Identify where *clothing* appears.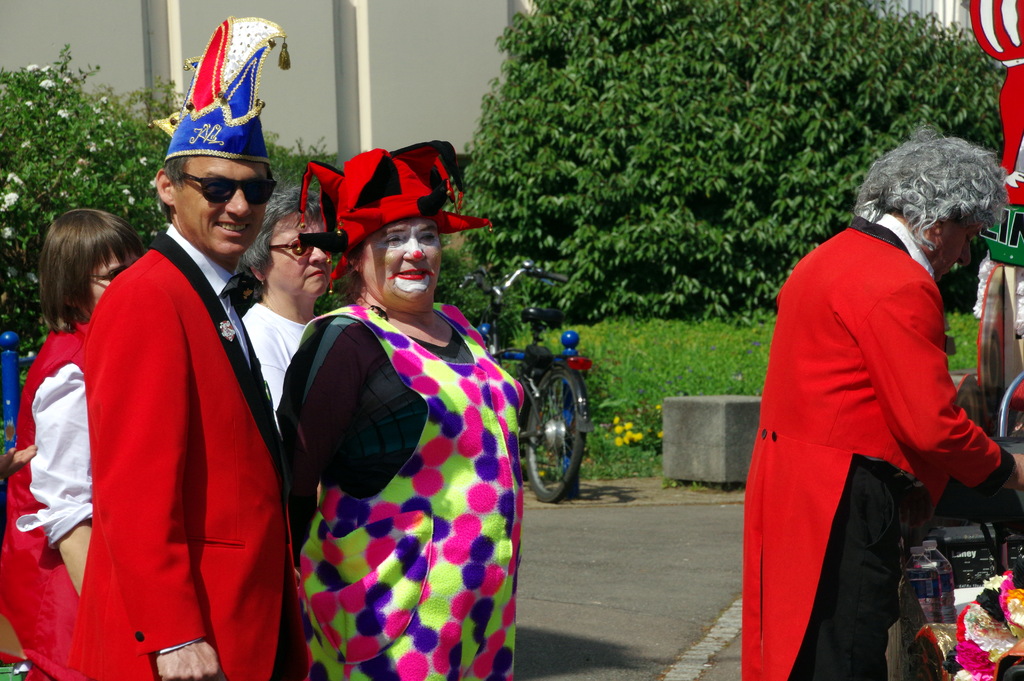
Appears at locate(0, 310, 97, 680).
